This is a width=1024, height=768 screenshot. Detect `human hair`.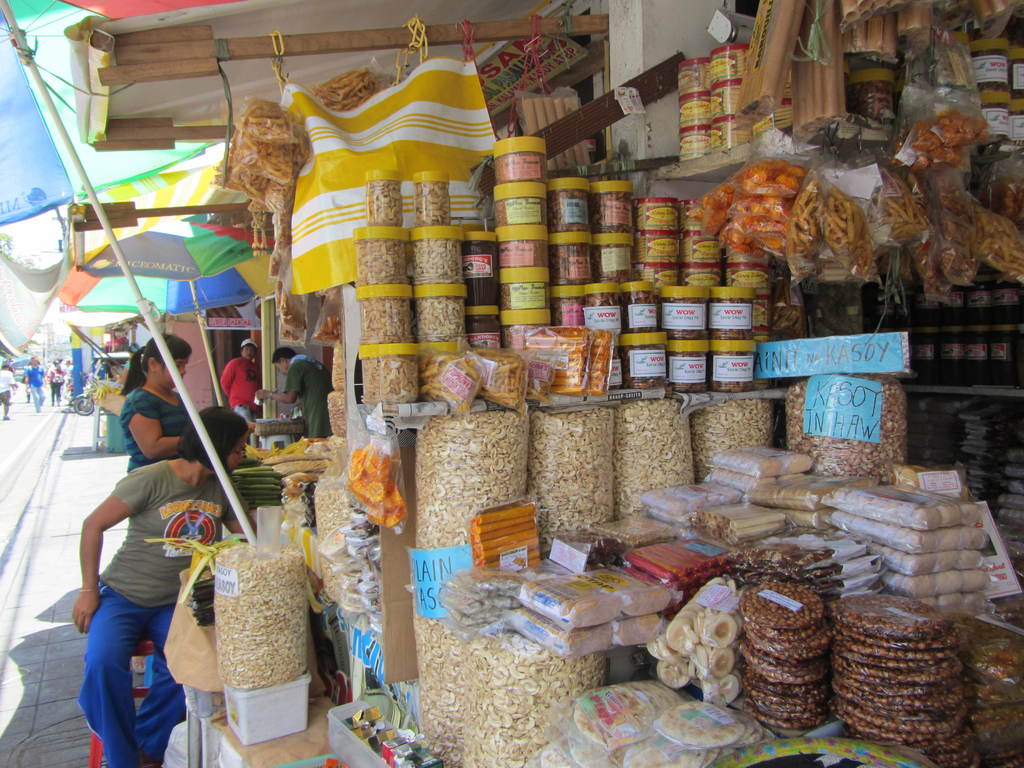
182,398,256,461.
